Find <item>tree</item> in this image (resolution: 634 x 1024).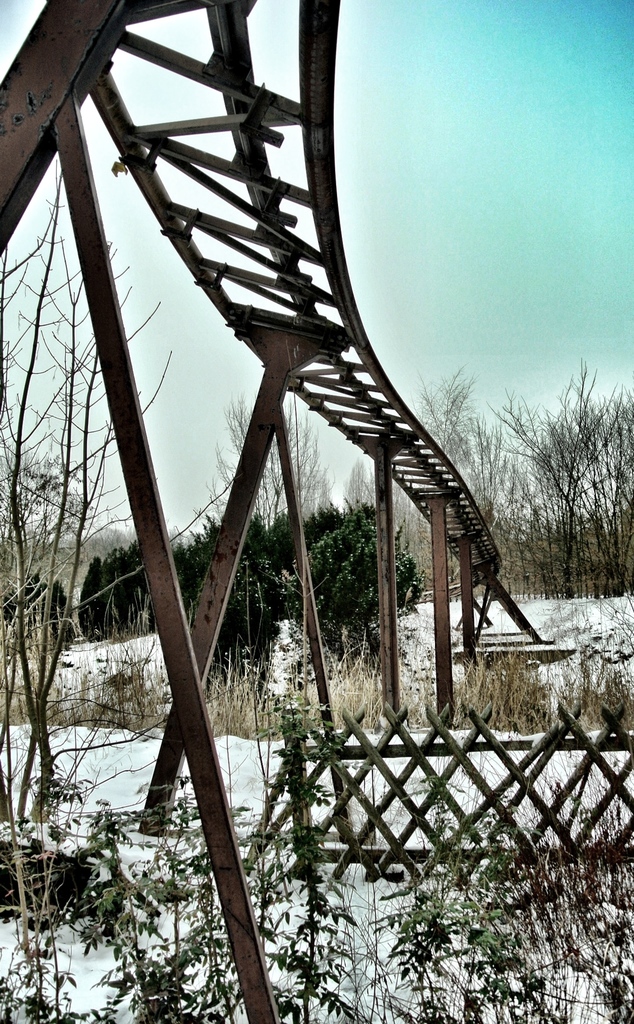
bbox=[0, 568, 79, 655].
